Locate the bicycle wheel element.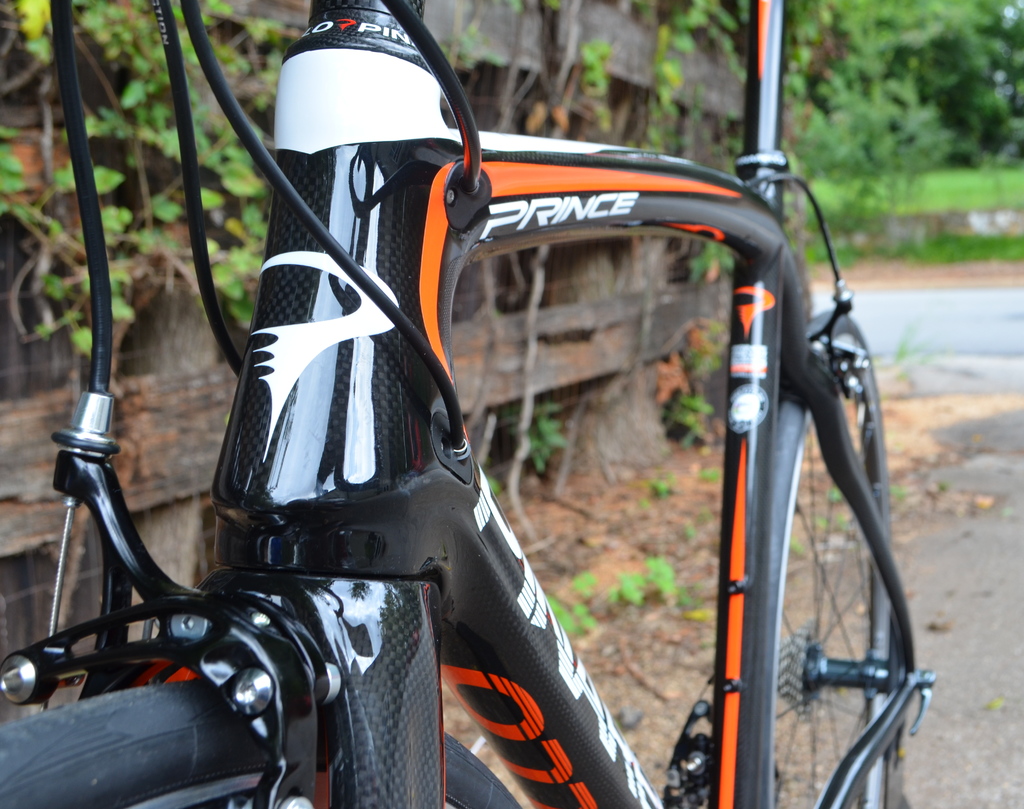
Element bbox: locate(0, 677, 526, 808).
